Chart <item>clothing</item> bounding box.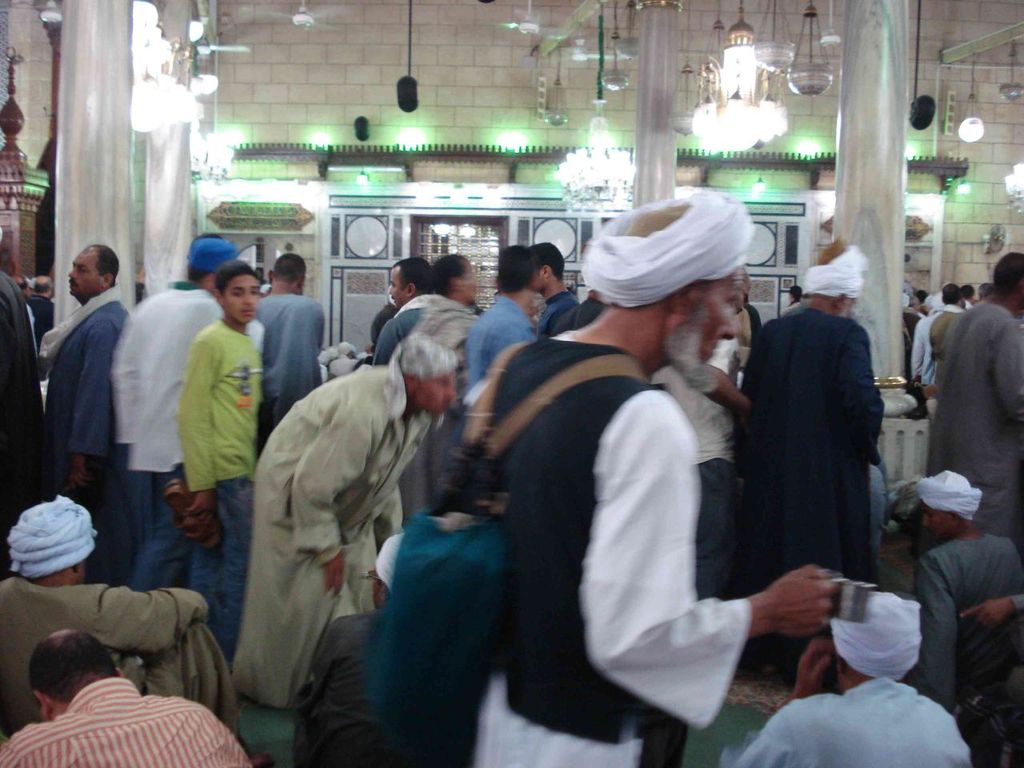
Charted: select_region(378, 278, 454, 370).
